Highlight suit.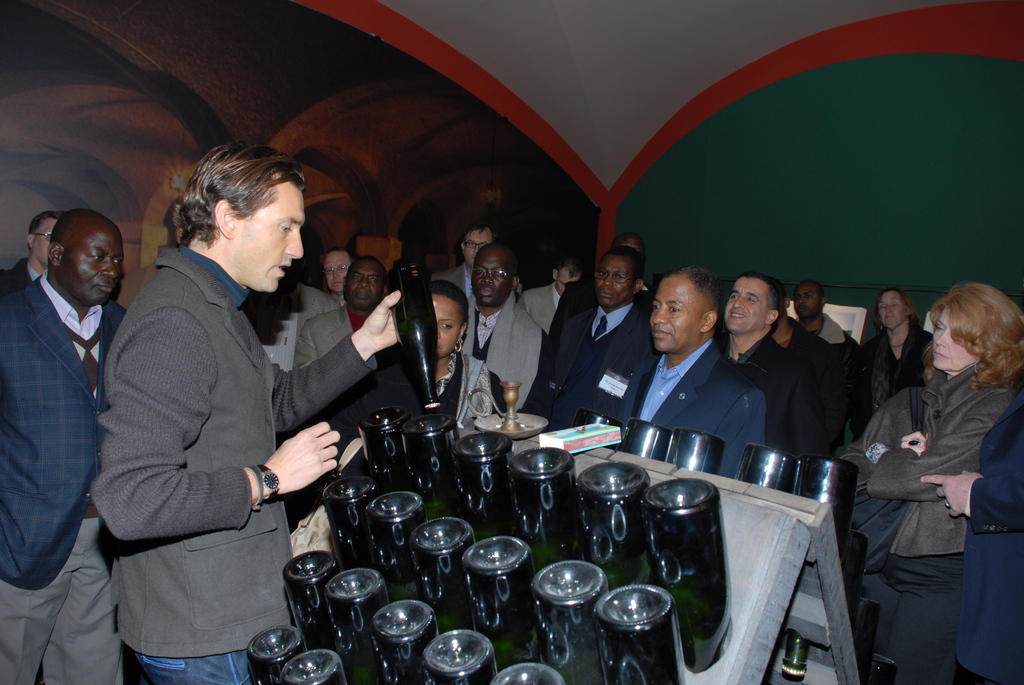
Highlighted region: 83 197 353 677.
